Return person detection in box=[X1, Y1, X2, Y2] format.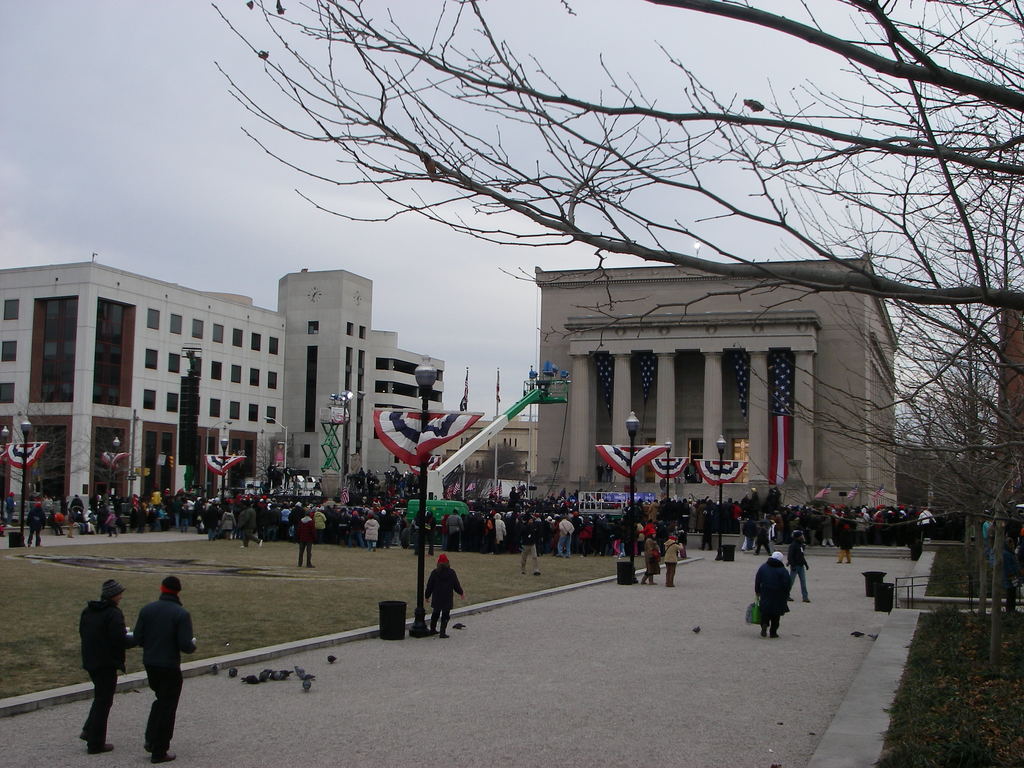
box=[662, 532, 686, 586].
